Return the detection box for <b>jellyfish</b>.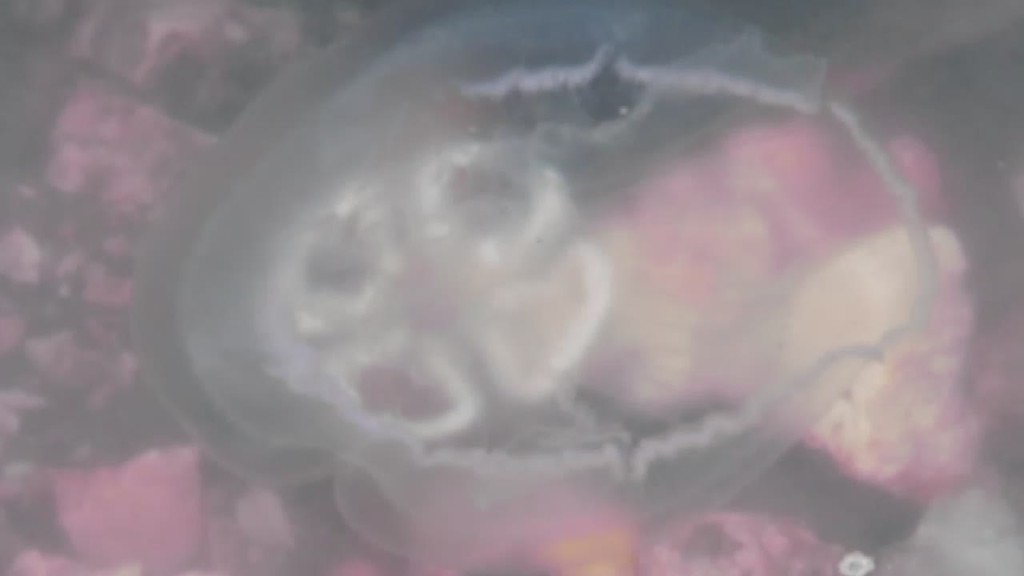
x1=0 y1=0 x2=1023 y2=575.
